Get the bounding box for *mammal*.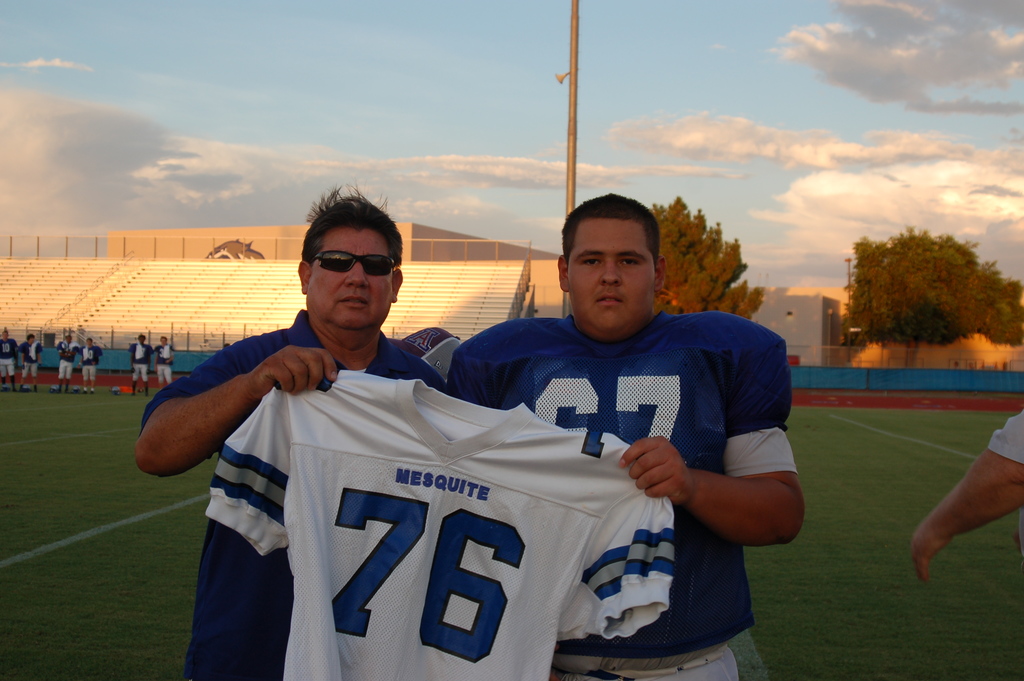
left=206, top=236, right=262, bottom=260.
